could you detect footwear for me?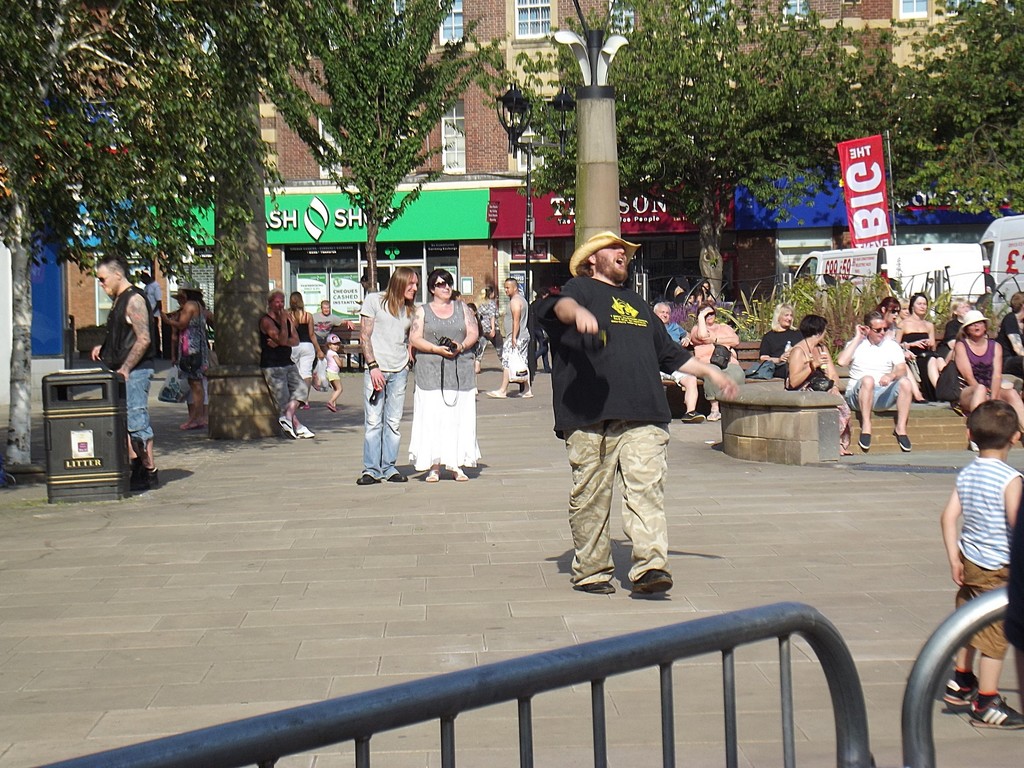
Detection result: bbox(276, 412, 292, 446).
